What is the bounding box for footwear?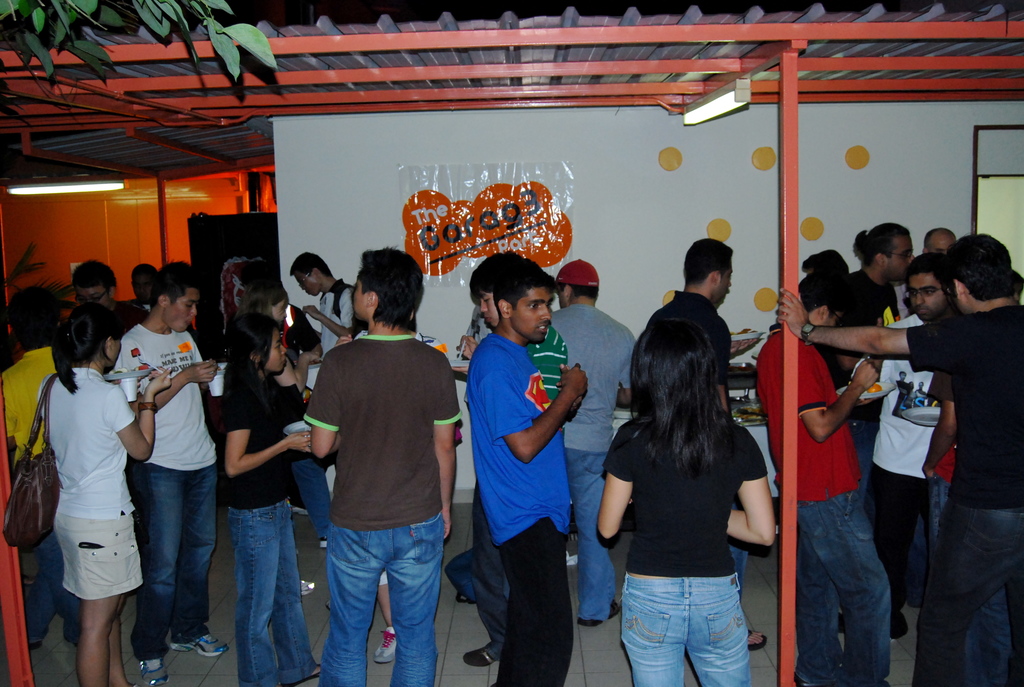
BBox(278, 663, 318, 684).
